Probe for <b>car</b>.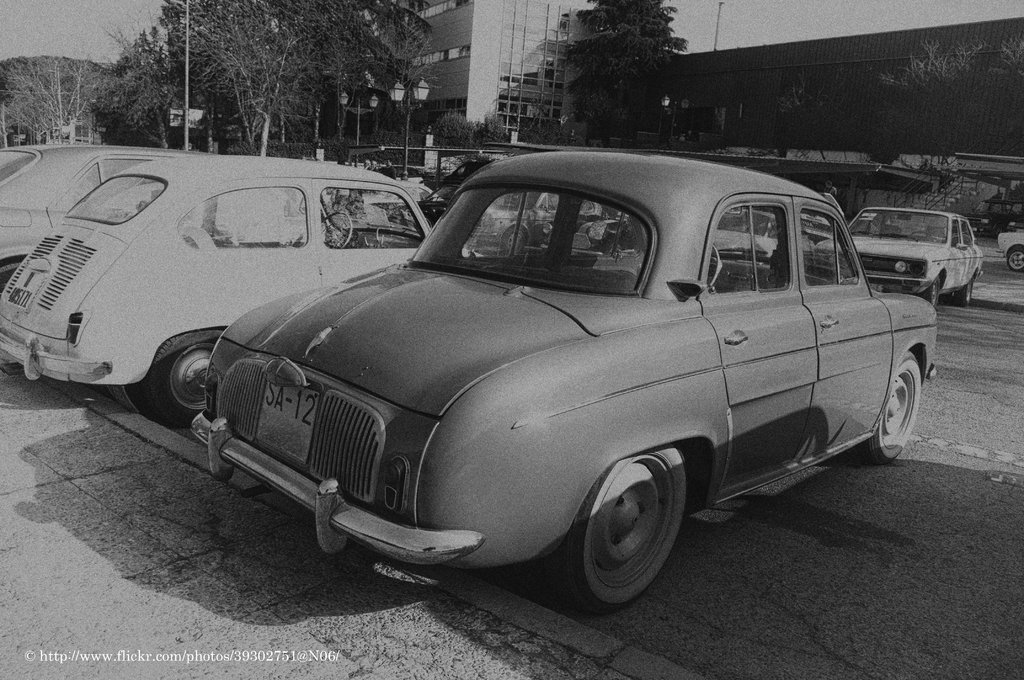
Probe result: region(182, 149, 940, 604).
